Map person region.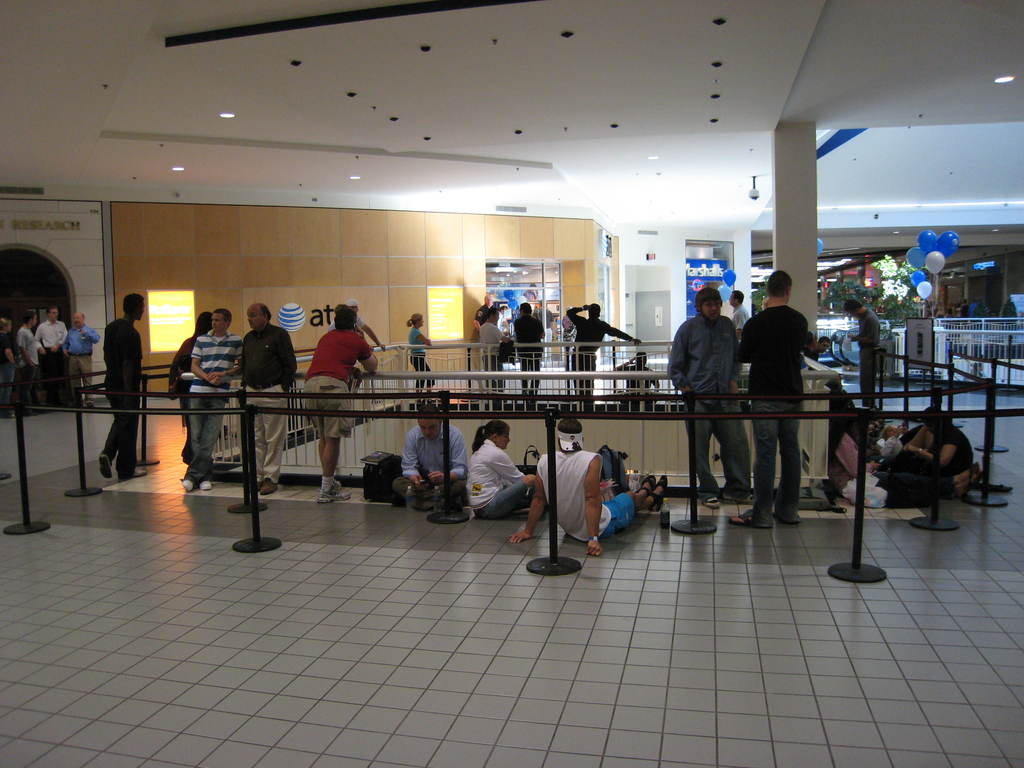
Mapped to select_region(508, 419, 666, 559).
